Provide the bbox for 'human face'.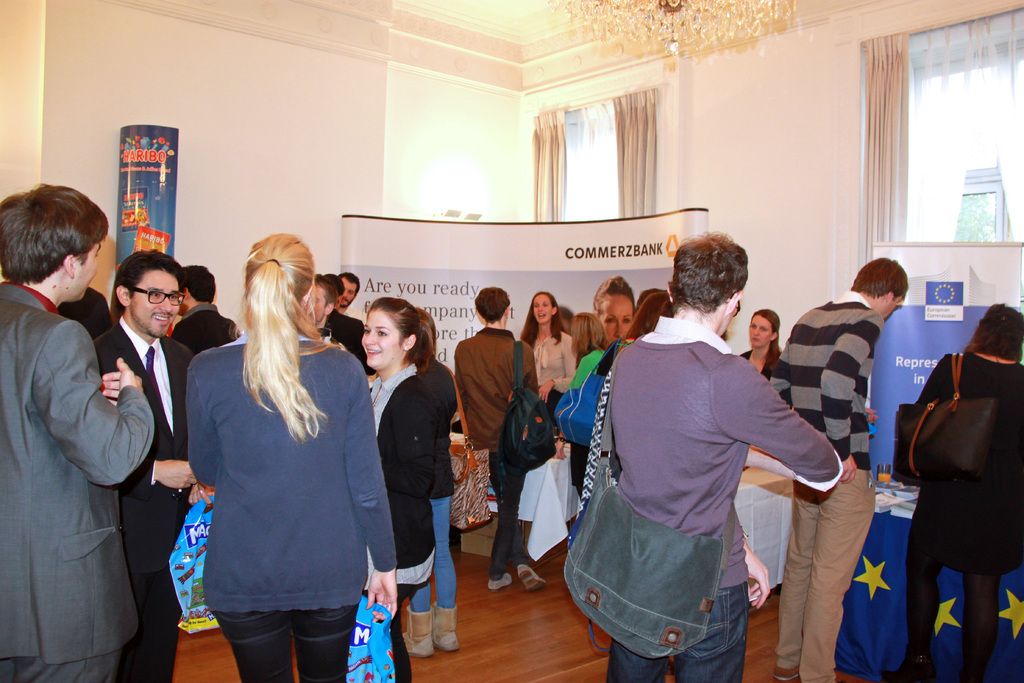
region(746, 315, 774, 347).
